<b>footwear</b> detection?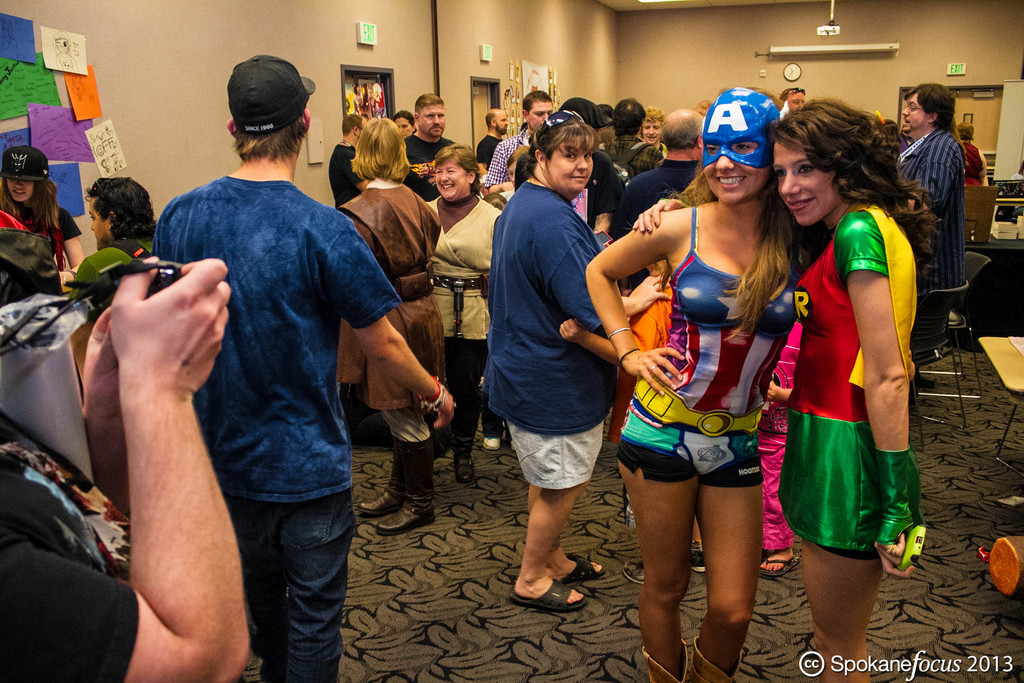
481,431,500,452
